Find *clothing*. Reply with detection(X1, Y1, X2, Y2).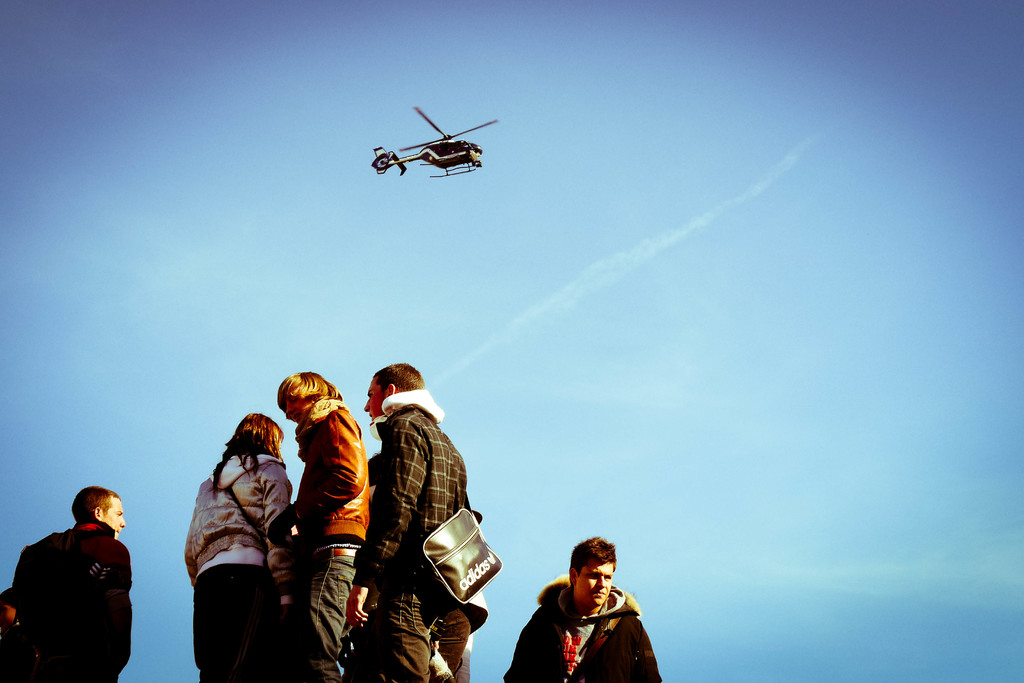
detection(353, 392, 486, 682).
